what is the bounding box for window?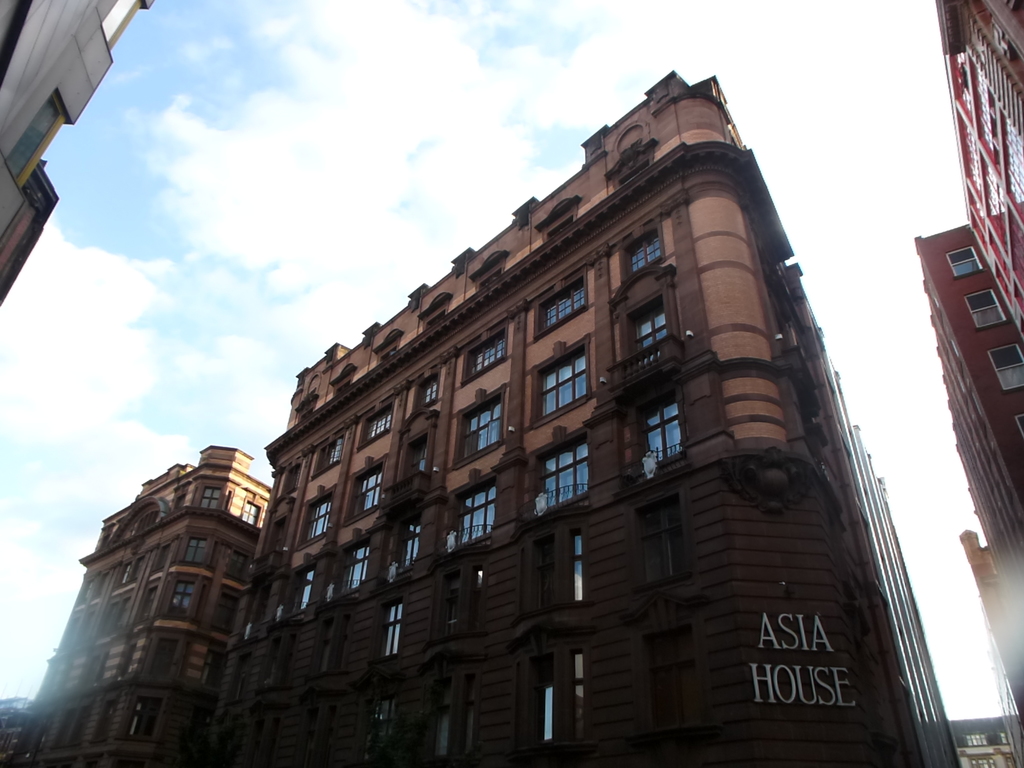
<bbox>209, 584, 248, 641</bbox>.
